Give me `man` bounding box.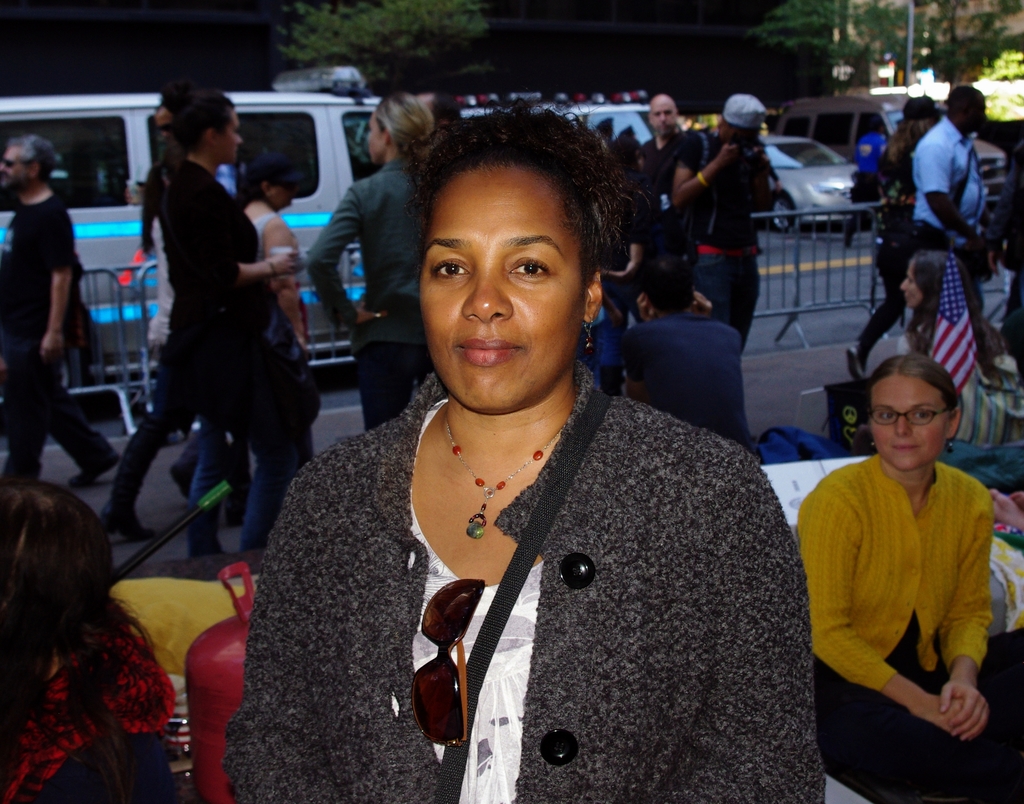
[915,85,992,363].
